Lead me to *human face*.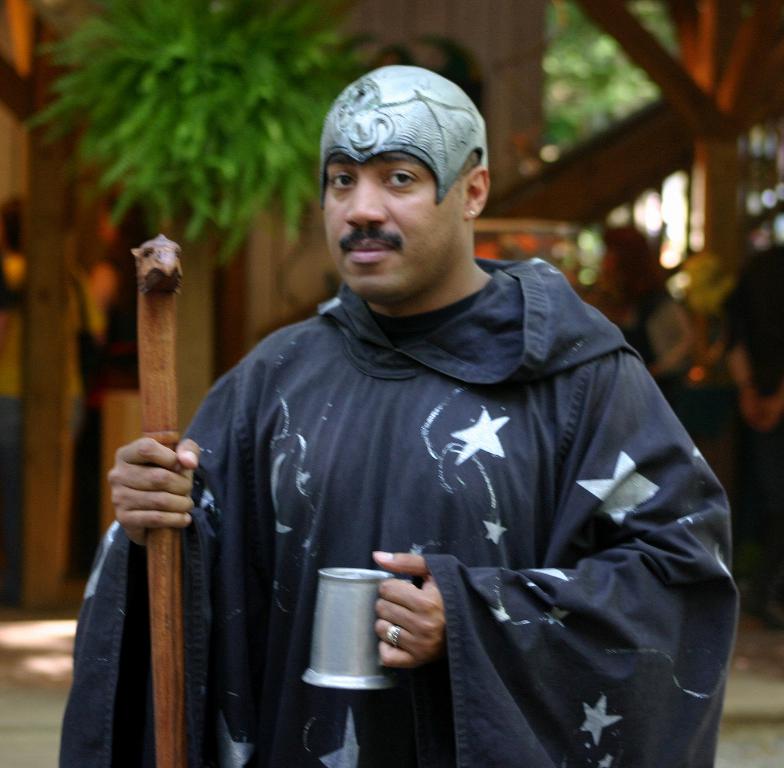
Lead to (left=327, top=155, right=460, bottom=292).
